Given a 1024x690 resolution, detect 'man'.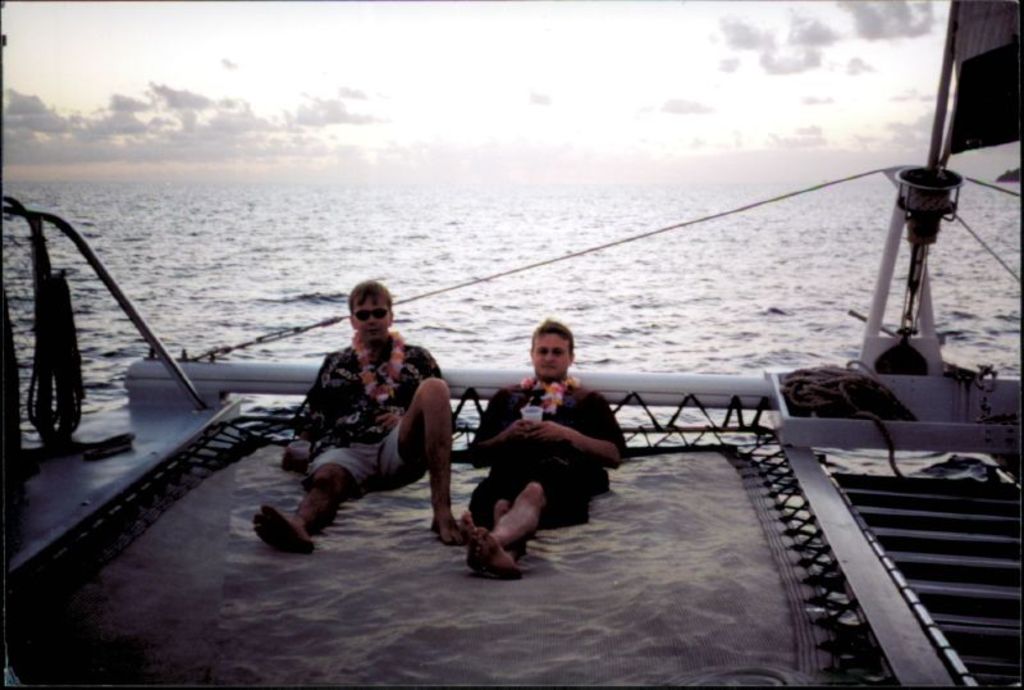
crop(461, 315, 634, 570).
